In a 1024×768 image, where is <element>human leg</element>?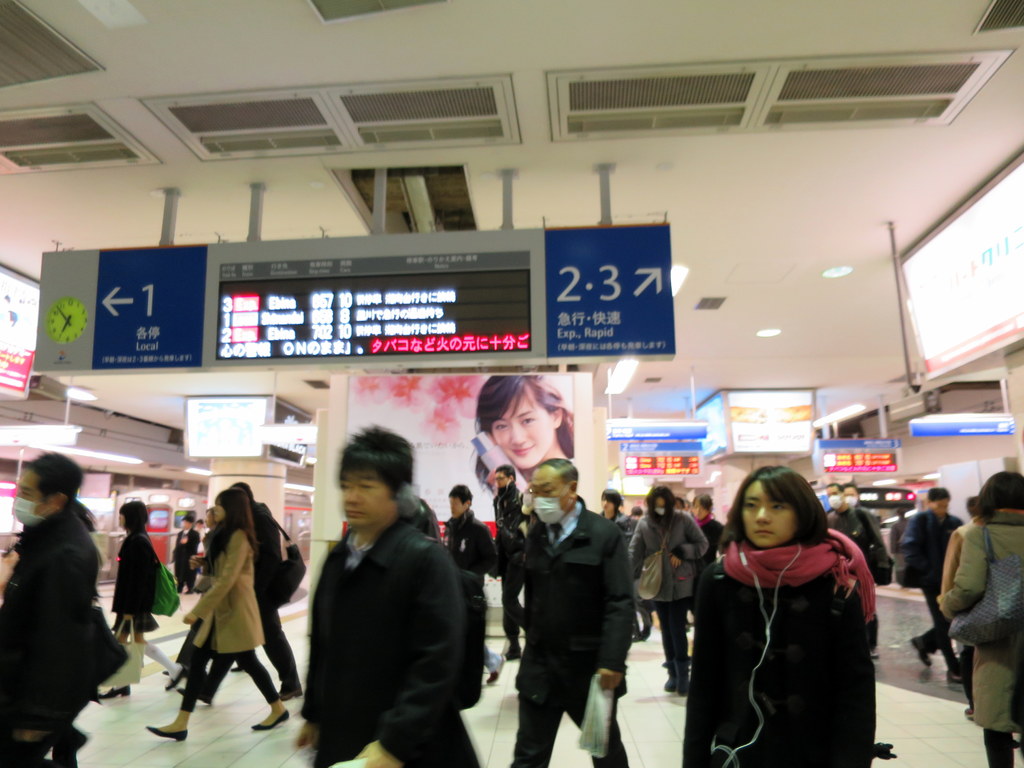
514, 689, 567, 767.
